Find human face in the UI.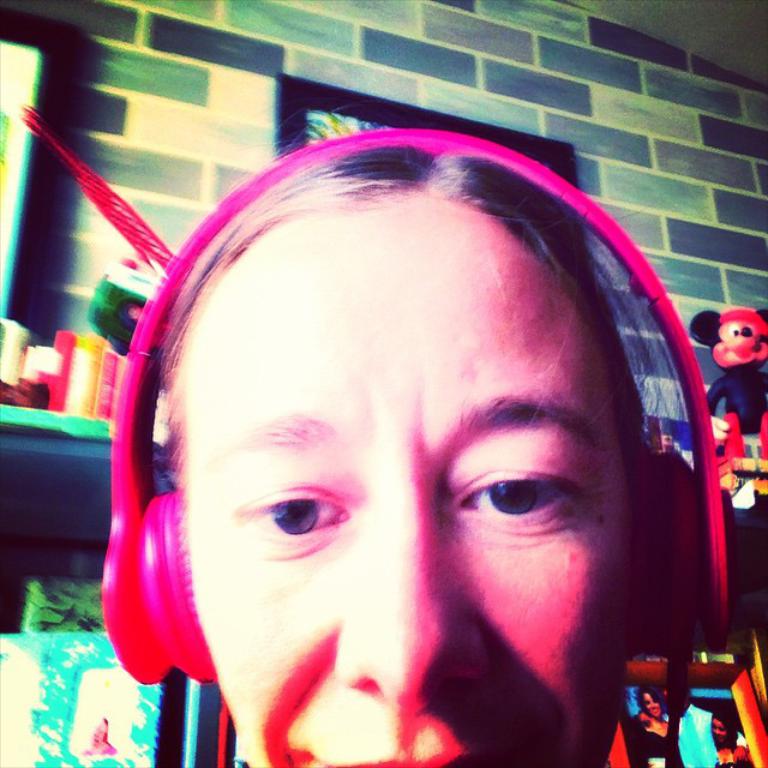
UI element at [x1=188, y1=212, x2=640, y2=767].
